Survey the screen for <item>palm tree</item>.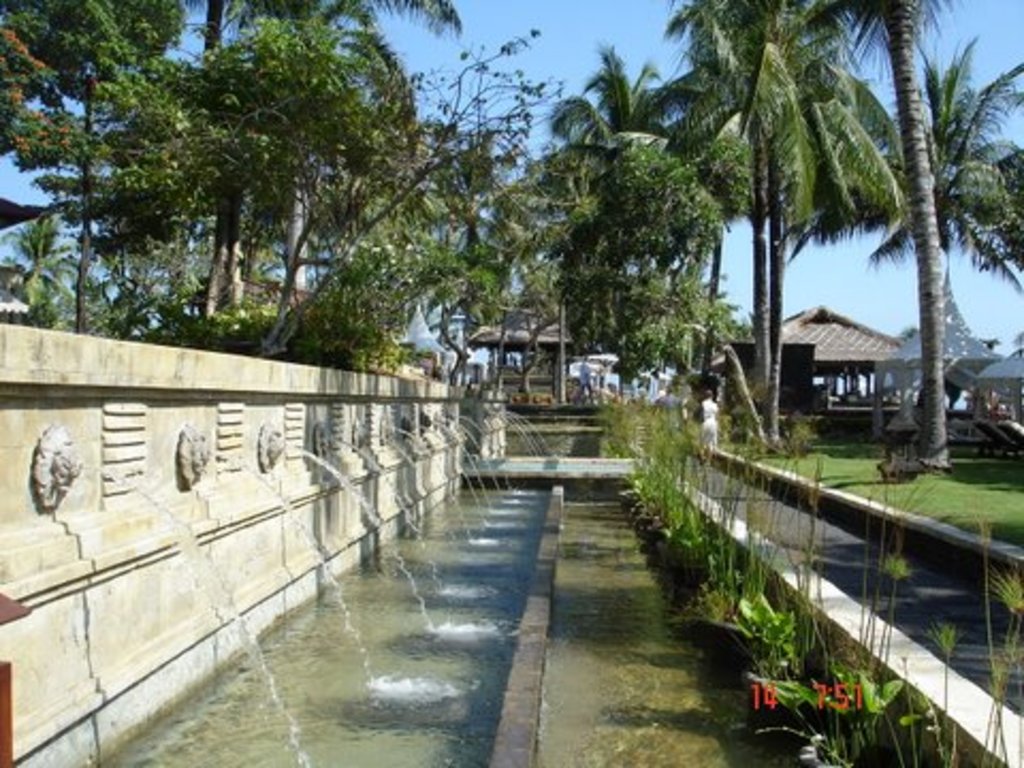
Survey found: 0:0:1022:474.
